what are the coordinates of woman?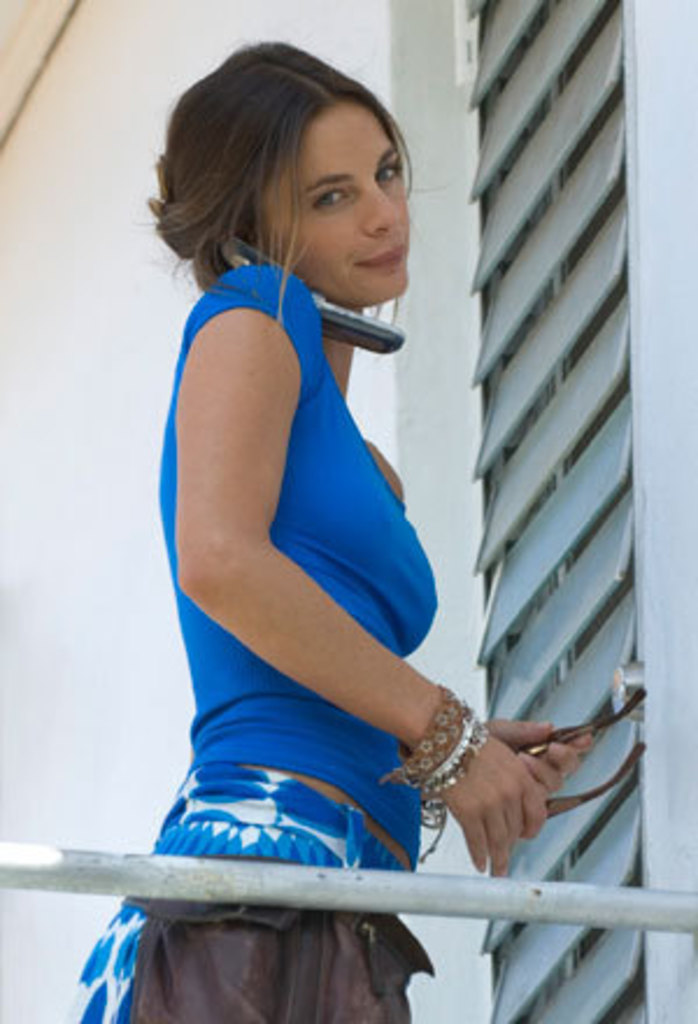
<box>114,35,528,917</box>.
